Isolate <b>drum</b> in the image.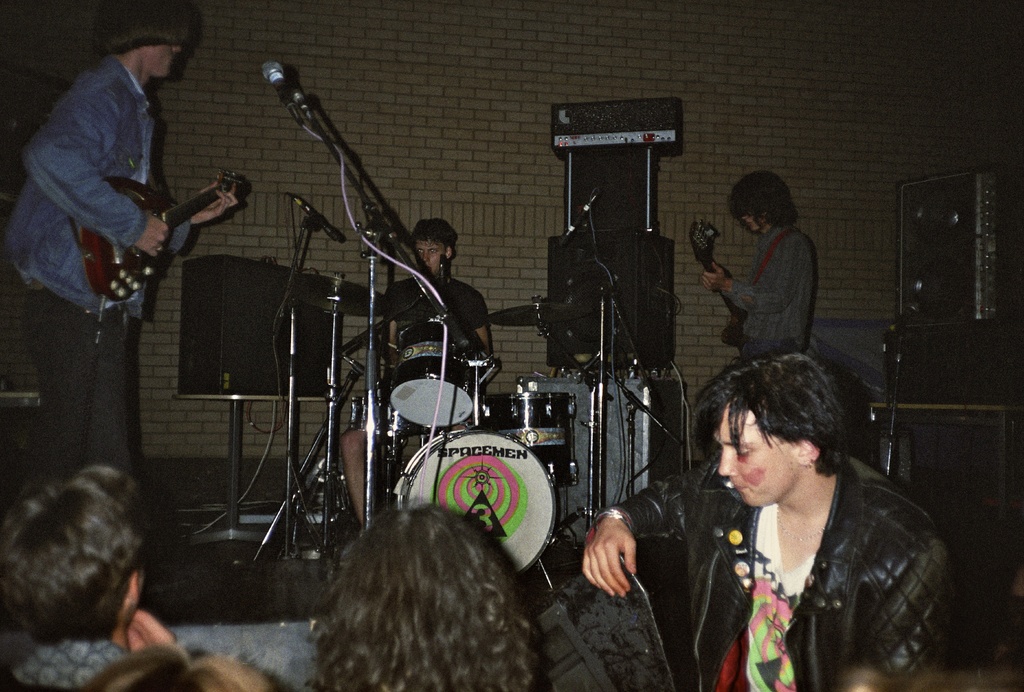
Isolated region: region(481, 393, 570, 450).
